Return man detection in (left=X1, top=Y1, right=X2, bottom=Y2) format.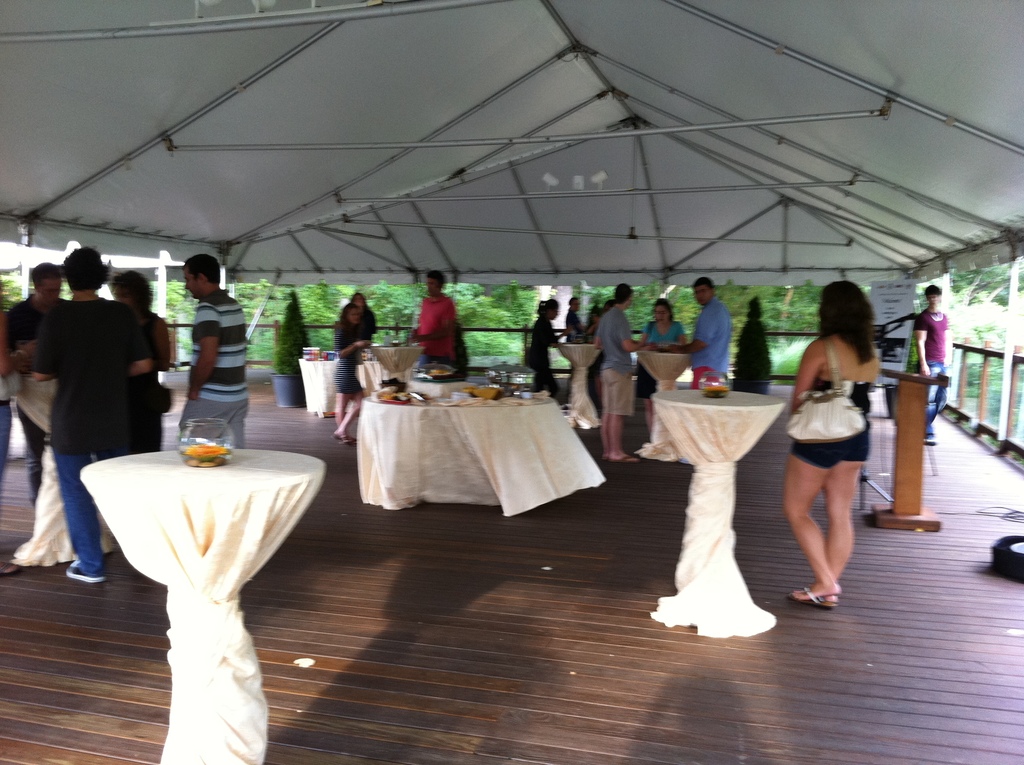
(left=179, top=254, right=250, bottom=442).
